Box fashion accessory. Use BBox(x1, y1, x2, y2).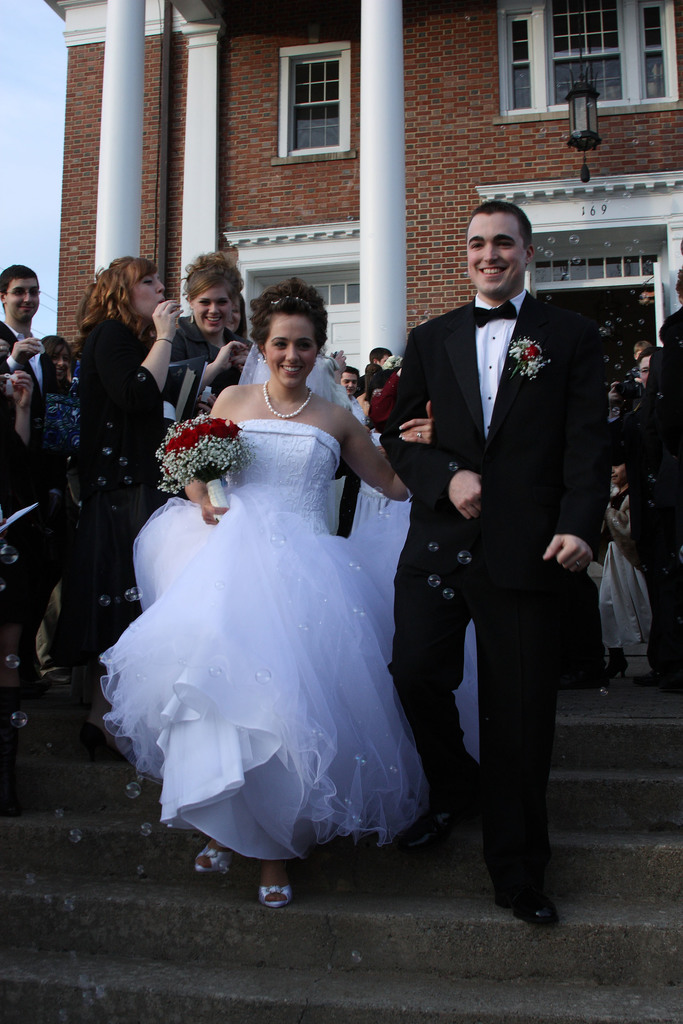
BBox(470, 295, 520, 327).
